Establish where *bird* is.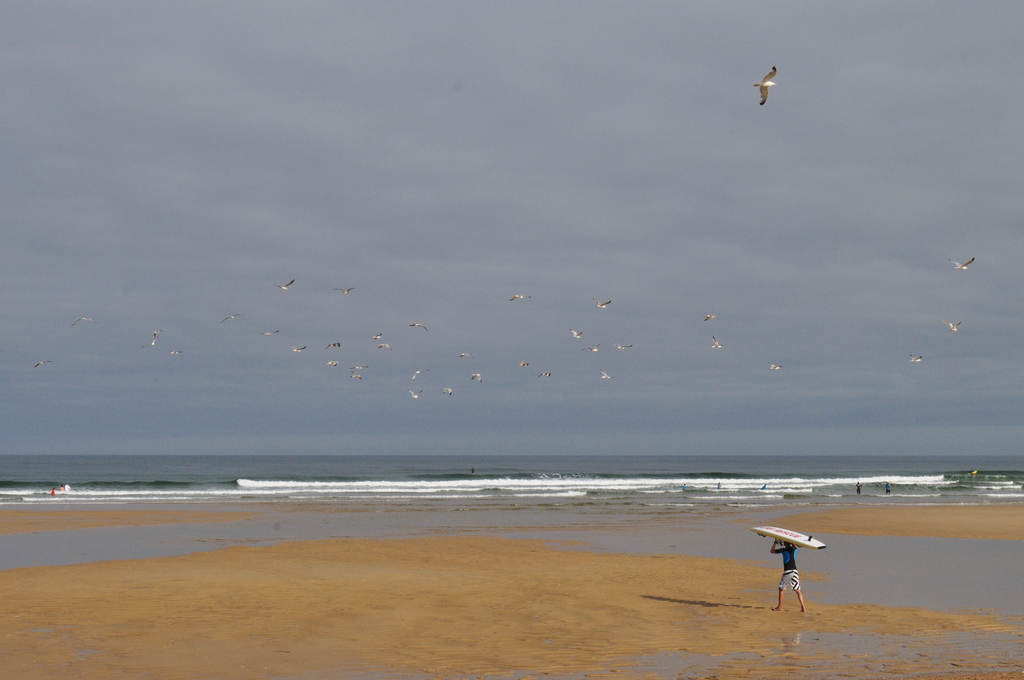
Established at crop(701, 311, 717, 324).
